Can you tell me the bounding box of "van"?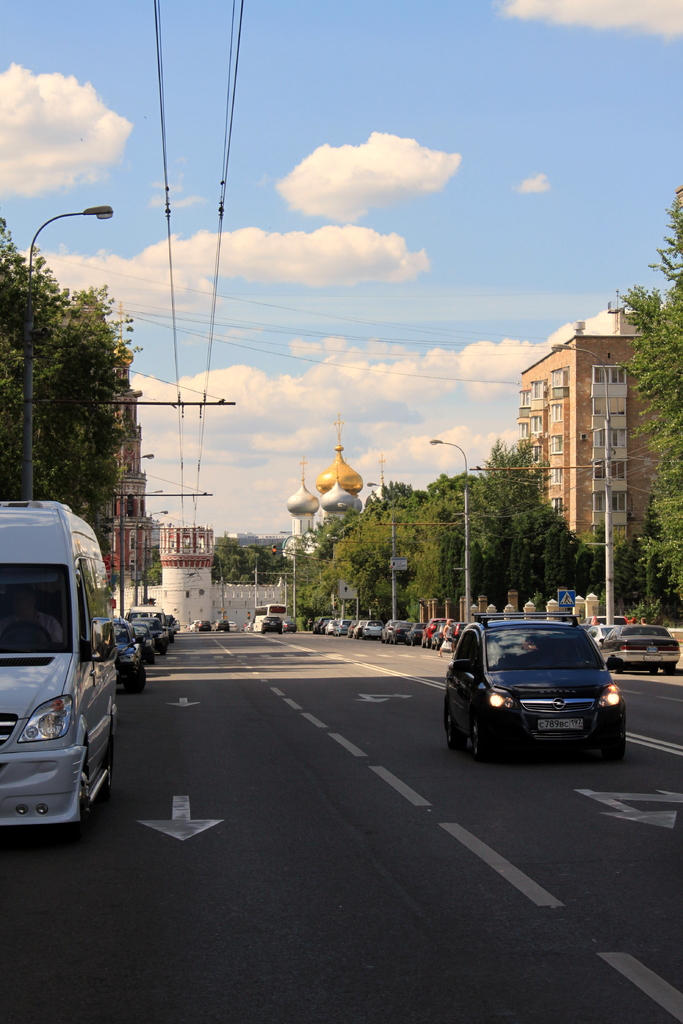
x1=0, y1=495, x2=124, y2=838.
